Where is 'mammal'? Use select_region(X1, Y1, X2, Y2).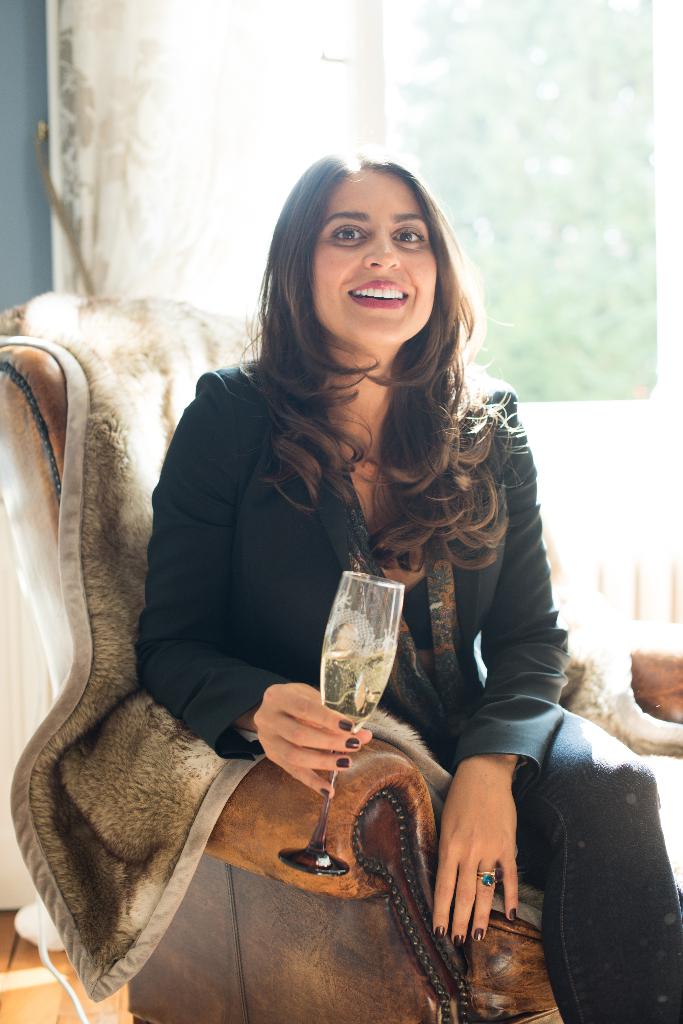
select_region(140, 147, 682, 1023).
